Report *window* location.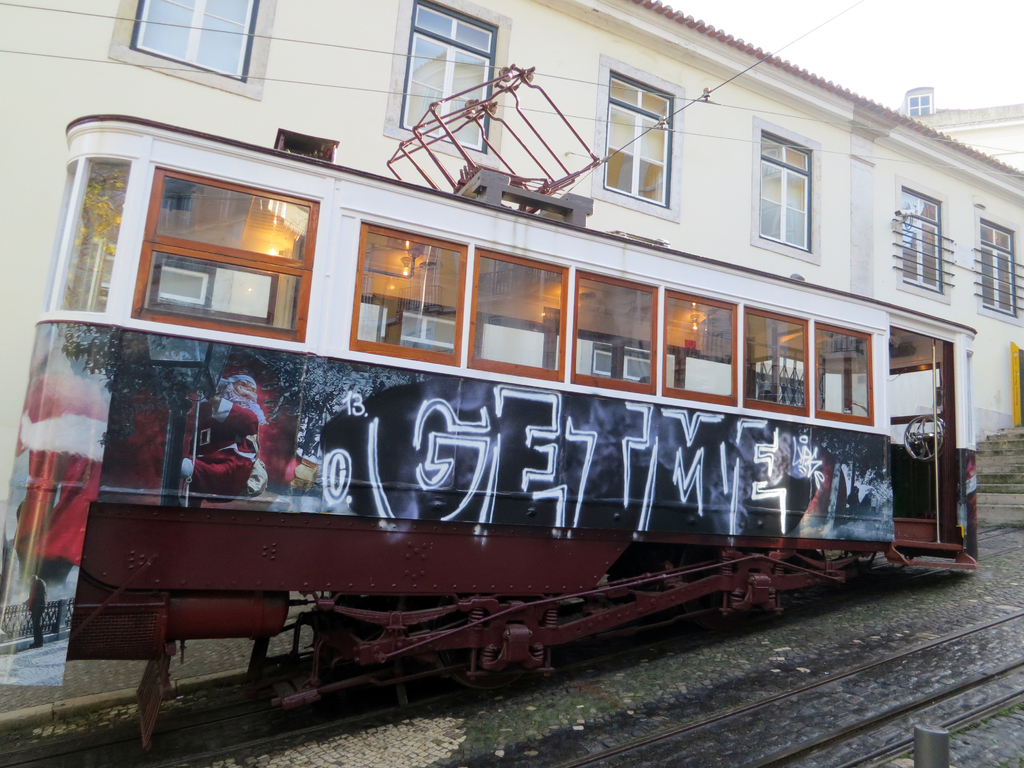
Report: box(907, 182, 960, 301).
